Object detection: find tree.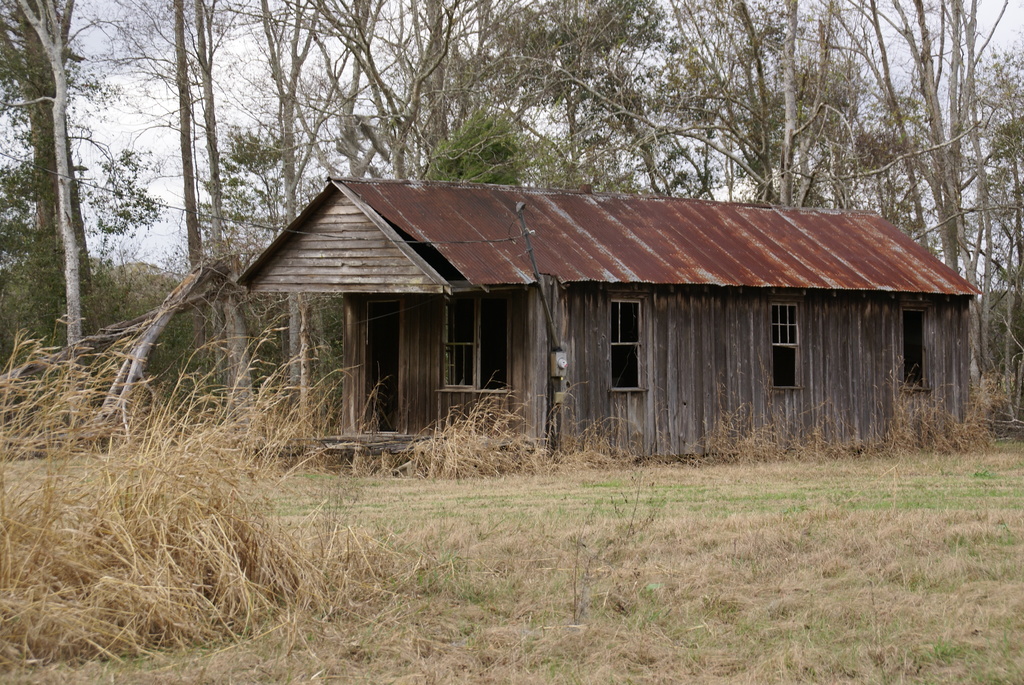
0:0:97:423.
